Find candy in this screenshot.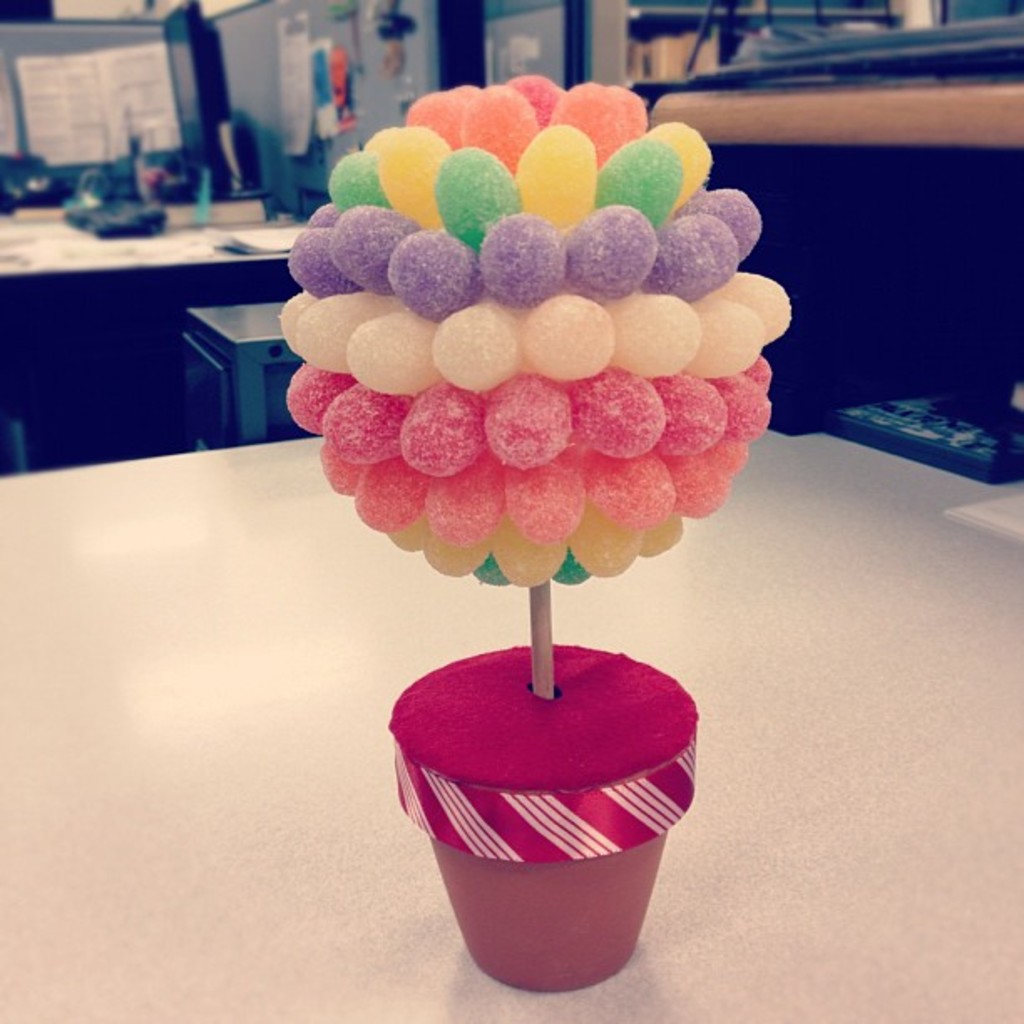
The bounding box for candy is [x1=373, y1=122, x2=450, y2=228].
